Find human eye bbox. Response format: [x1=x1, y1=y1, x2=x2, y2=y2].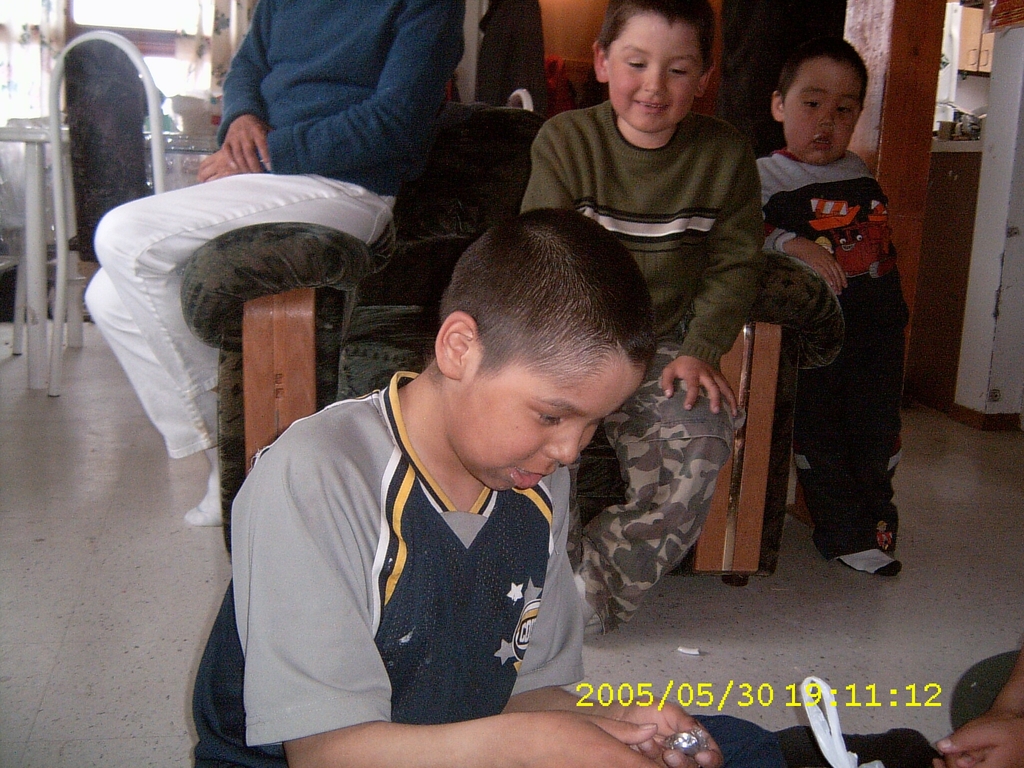
[x1=801, y1=93, x2=822, y2=111].
